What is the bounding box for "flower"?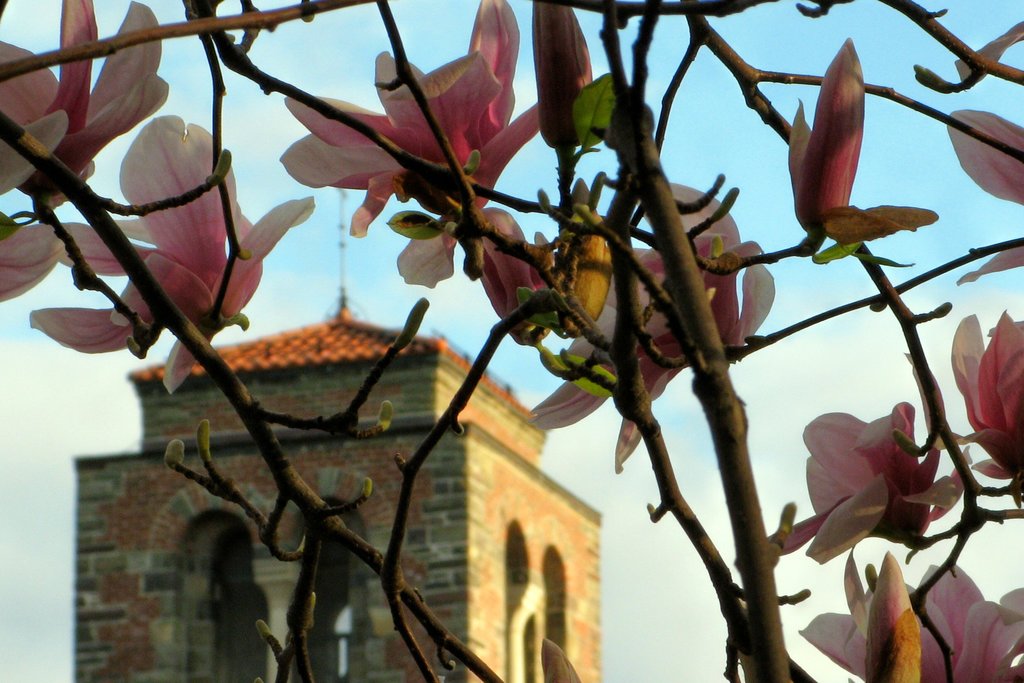
0,0,172,203.
